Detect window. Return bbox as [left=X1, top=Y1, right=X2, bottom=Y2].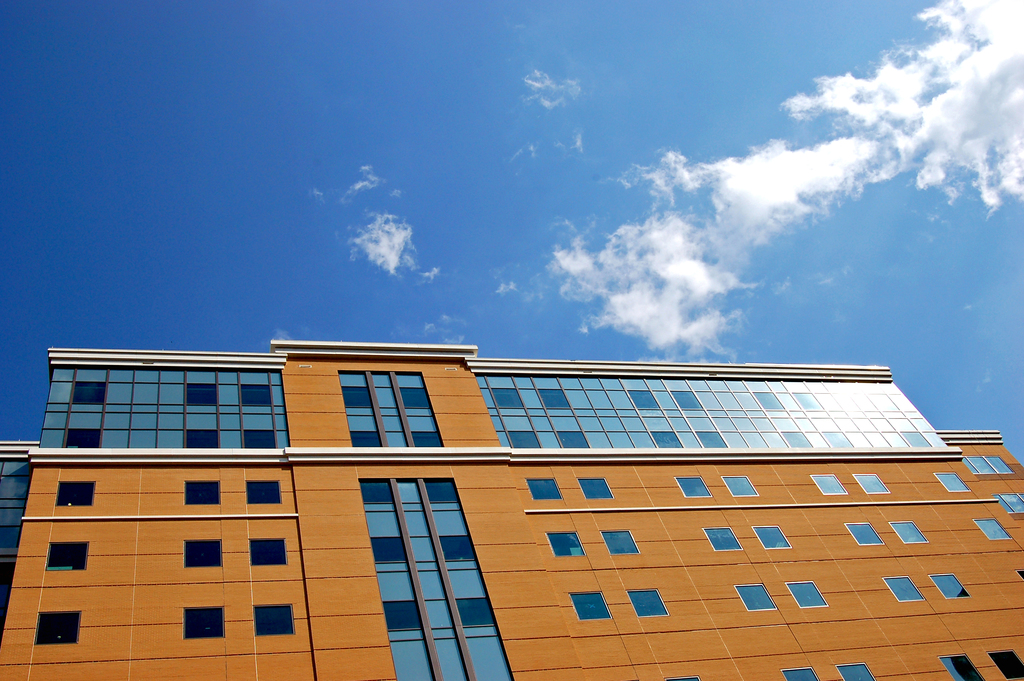
[left=753, top=525, right=786, bottom=551].
